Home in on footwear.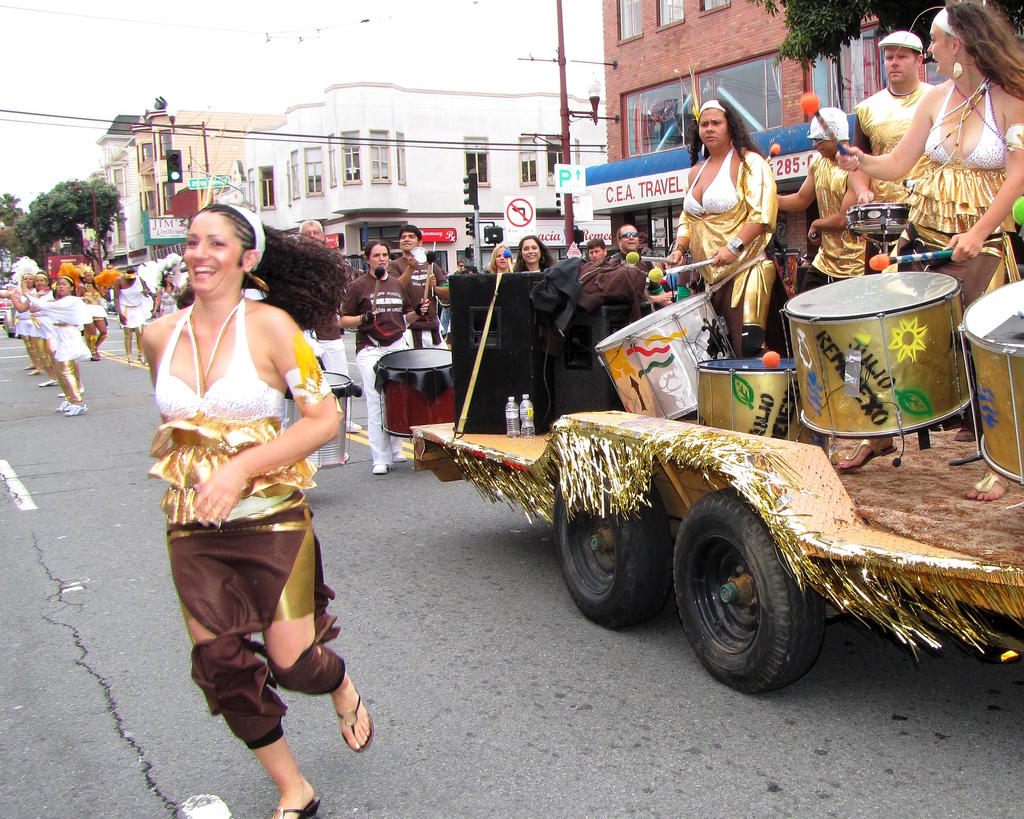
Homed in at 91, 351, 104, 365.
